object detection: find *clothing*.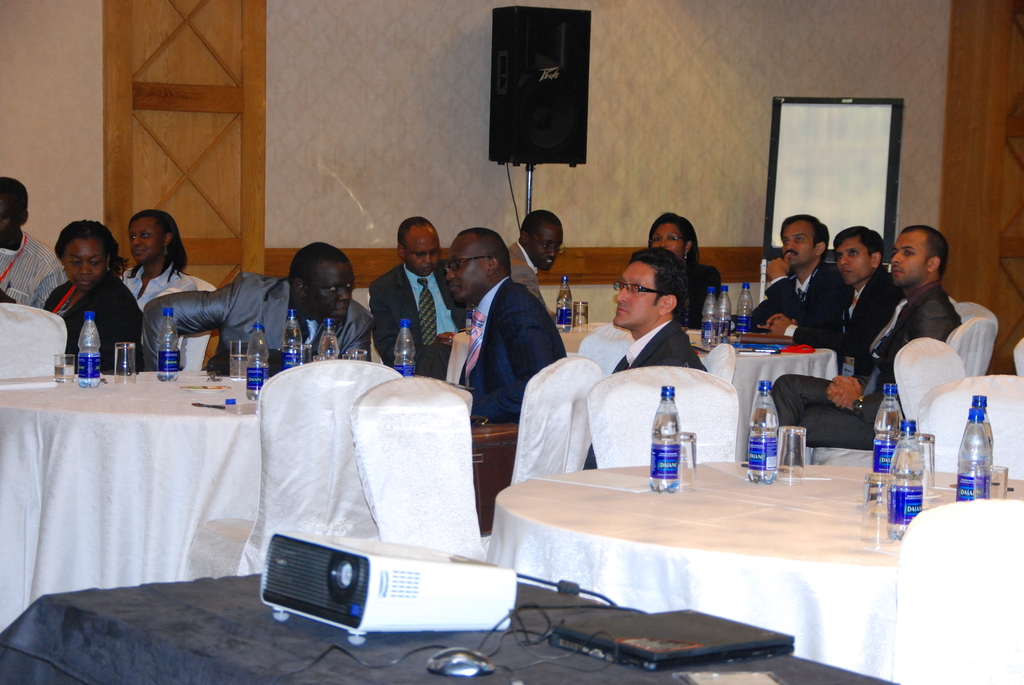
box=[360, 219, 453, 386].
